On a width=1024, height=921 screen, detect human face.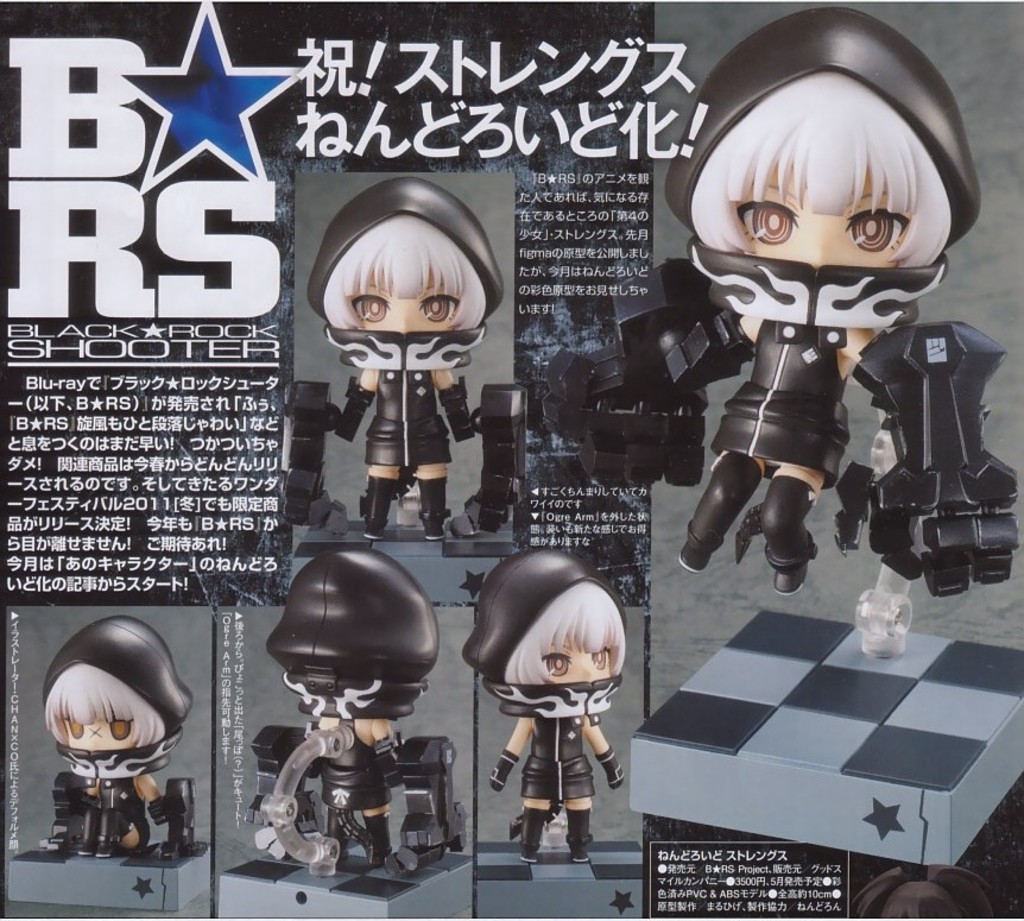
bbox(541, 651, 613, 682).
